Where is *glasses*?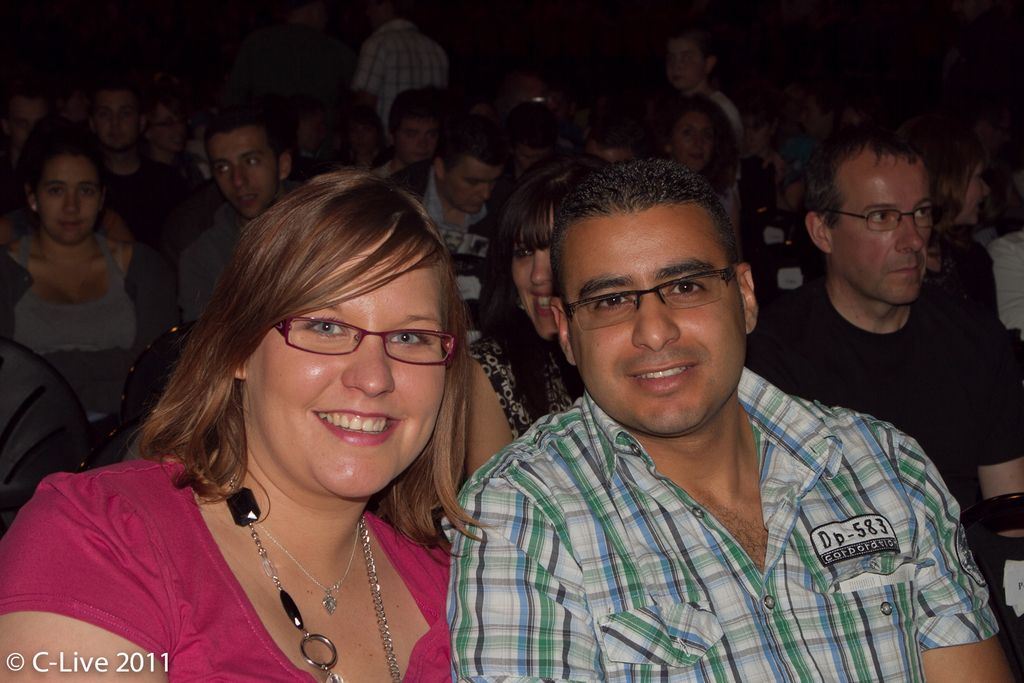
(546,262,740,332).
